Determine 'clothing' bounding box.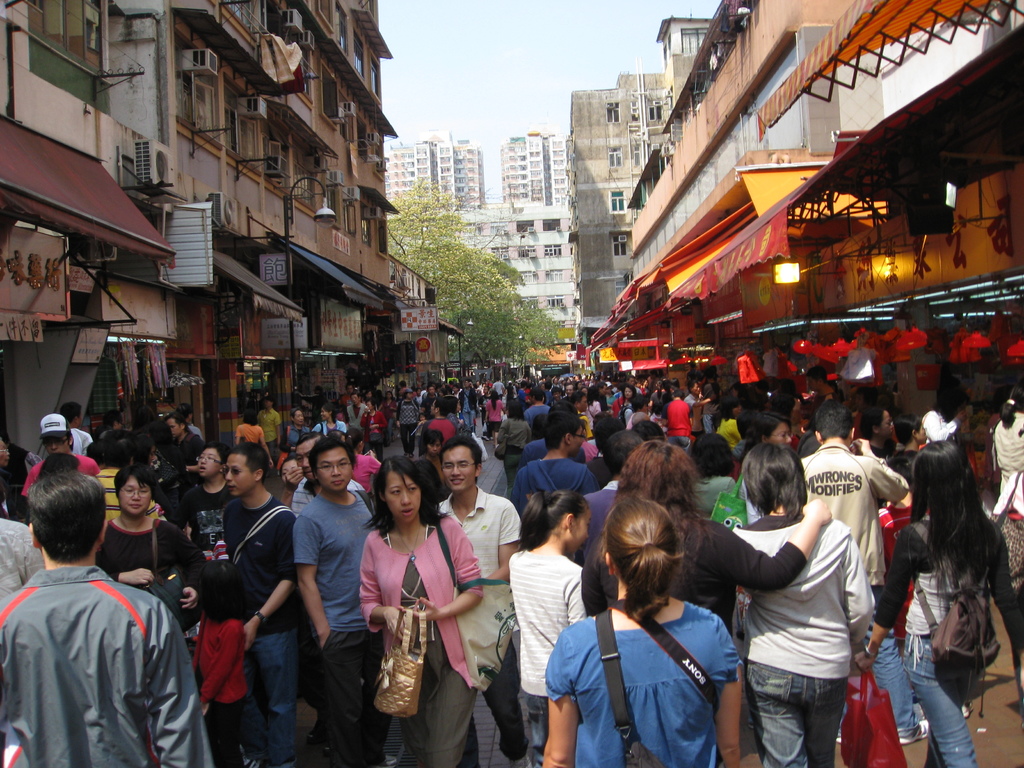
Determined: region(356, 405, 390, 446).
